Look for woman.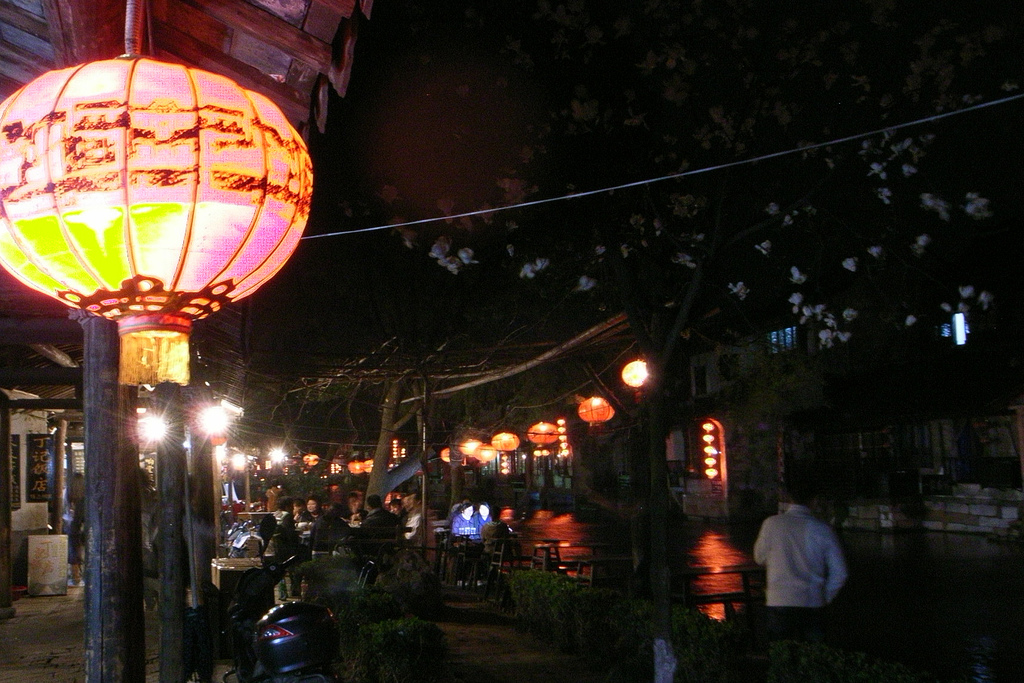
Found: [306,496,324,525].
